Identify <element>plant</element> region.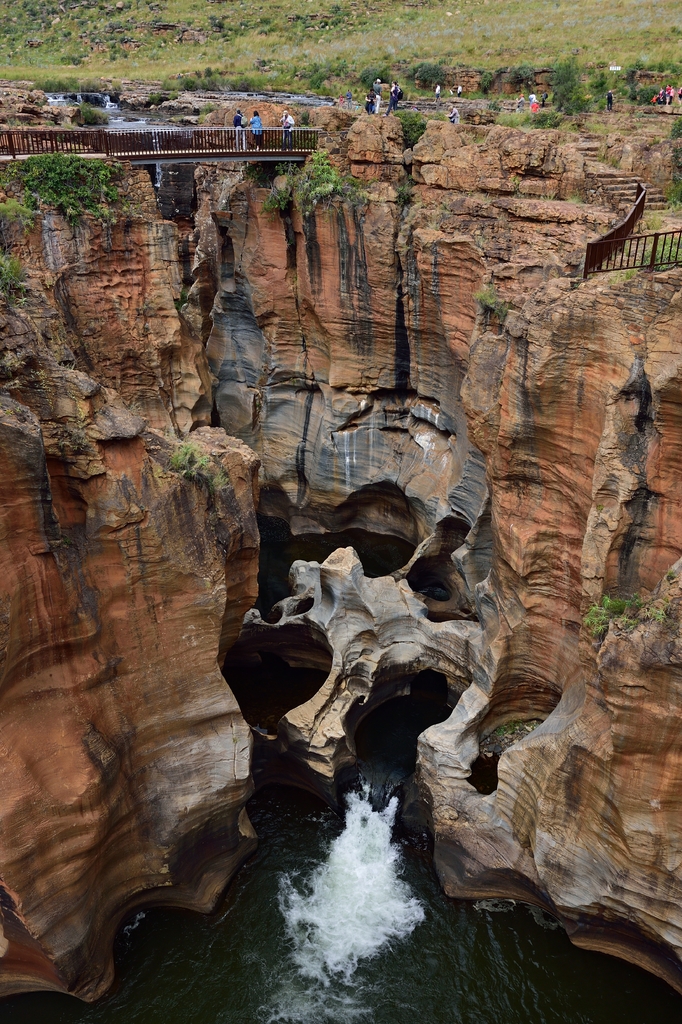
Region: <bbox>579, 593, 666, 648</bbox>.
